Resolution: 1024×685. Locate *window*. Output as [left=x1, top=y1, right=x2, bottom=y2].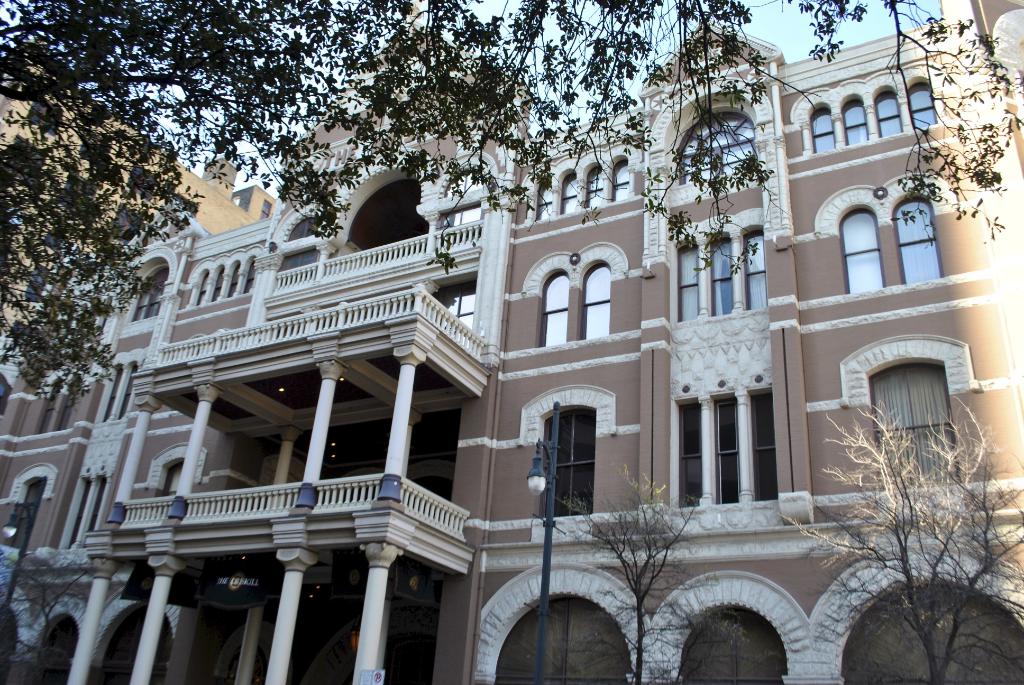
[left=666, top=388, right=779, bottom=503].
